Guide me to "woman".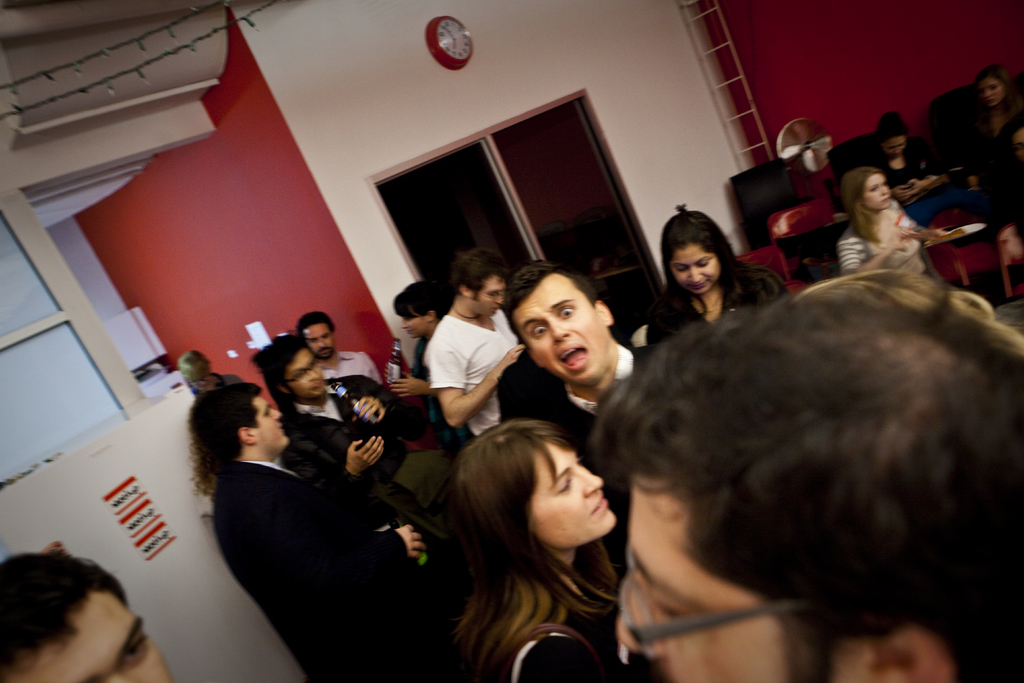
Guidance: (left=835, top=162, right=956, bottom=299).
